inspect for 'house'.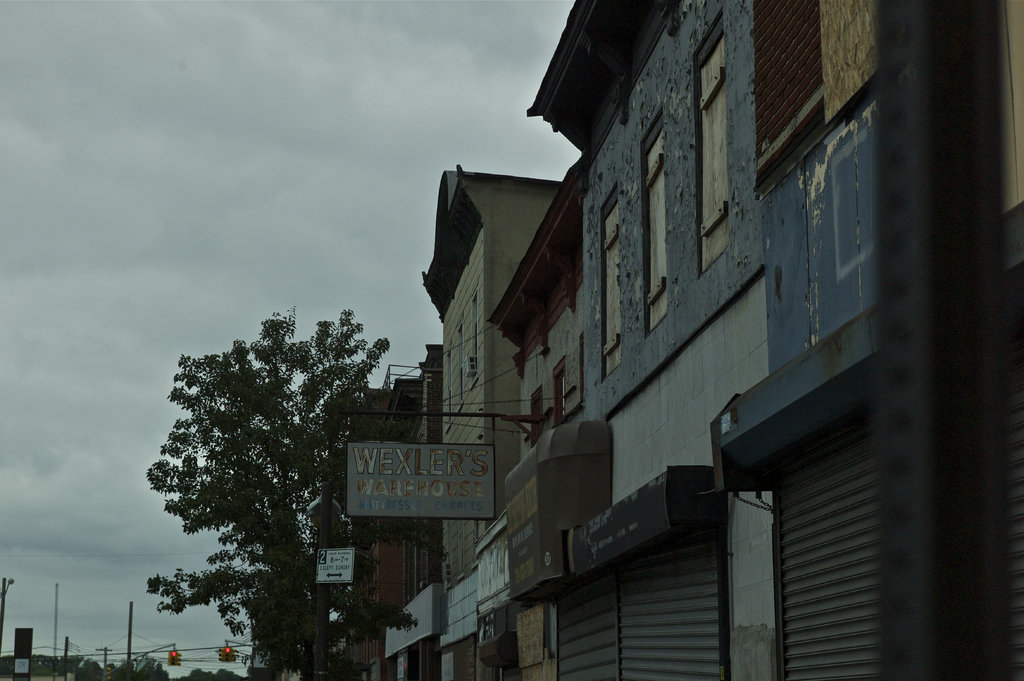
Inspection: locate(413, 158, 564, 680).
